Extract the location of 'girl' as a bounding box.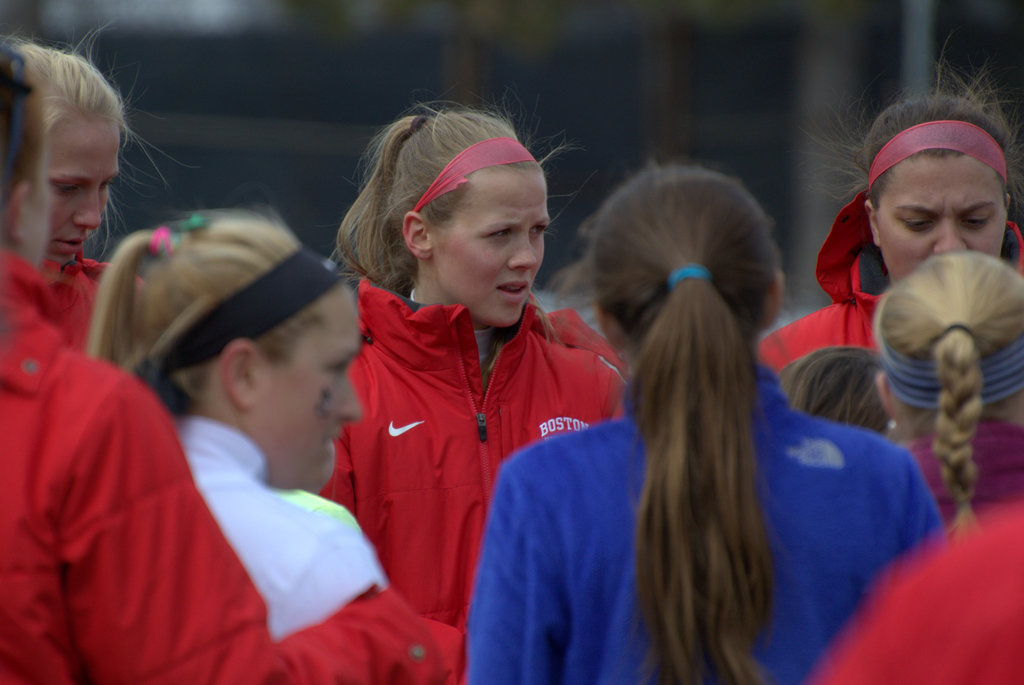
[324,101,627,631].
